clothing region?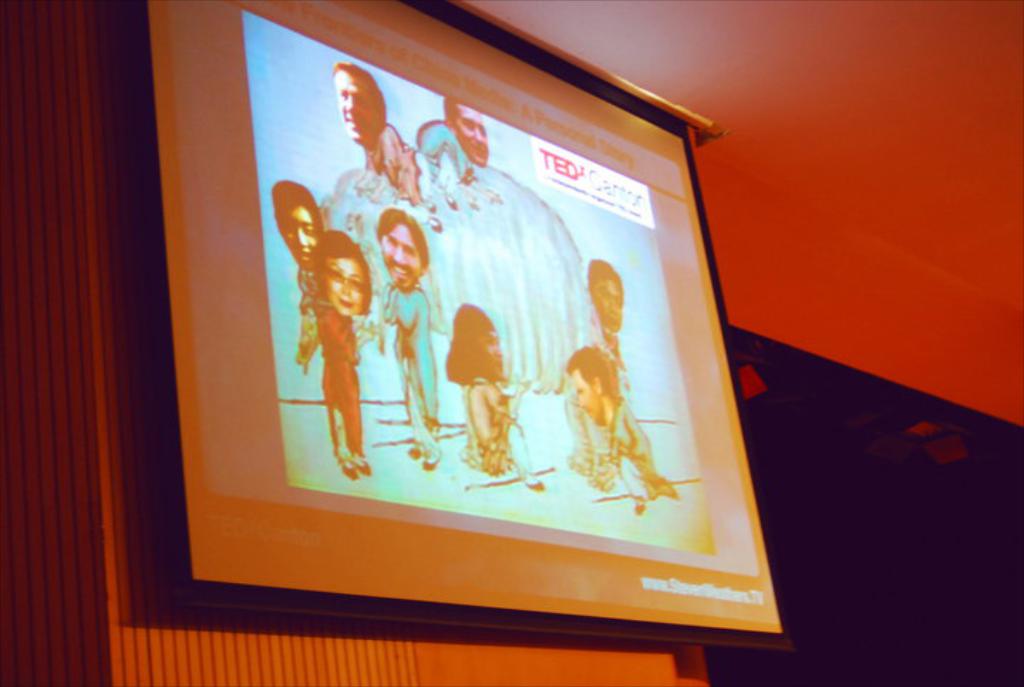
(388,289,424,421)
